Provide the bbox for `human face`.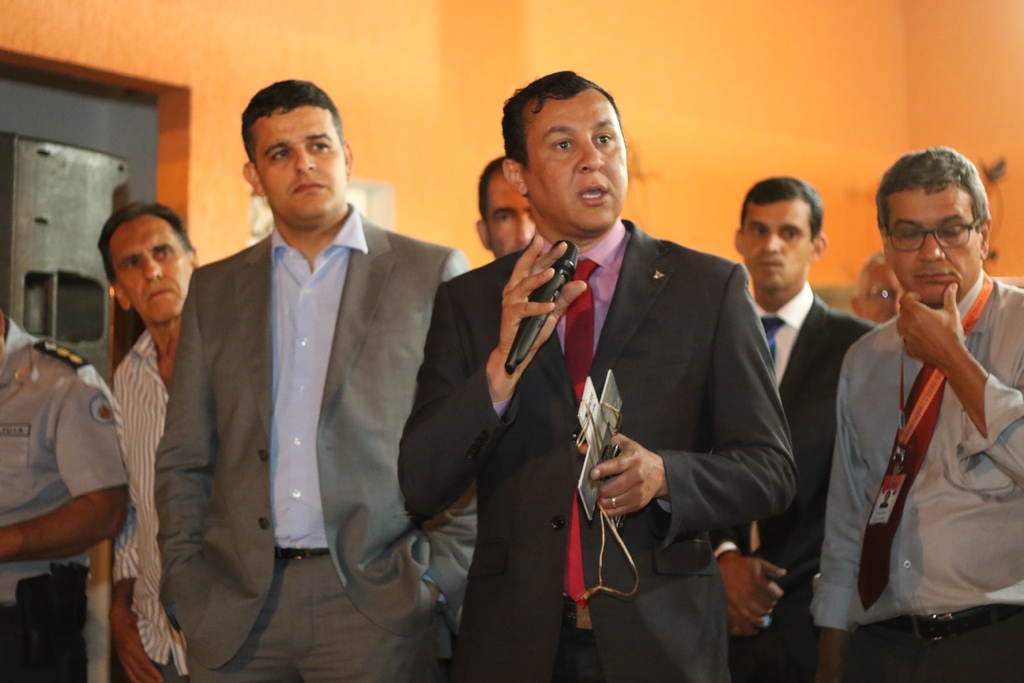
select_region(250, 106, 343, 224).
